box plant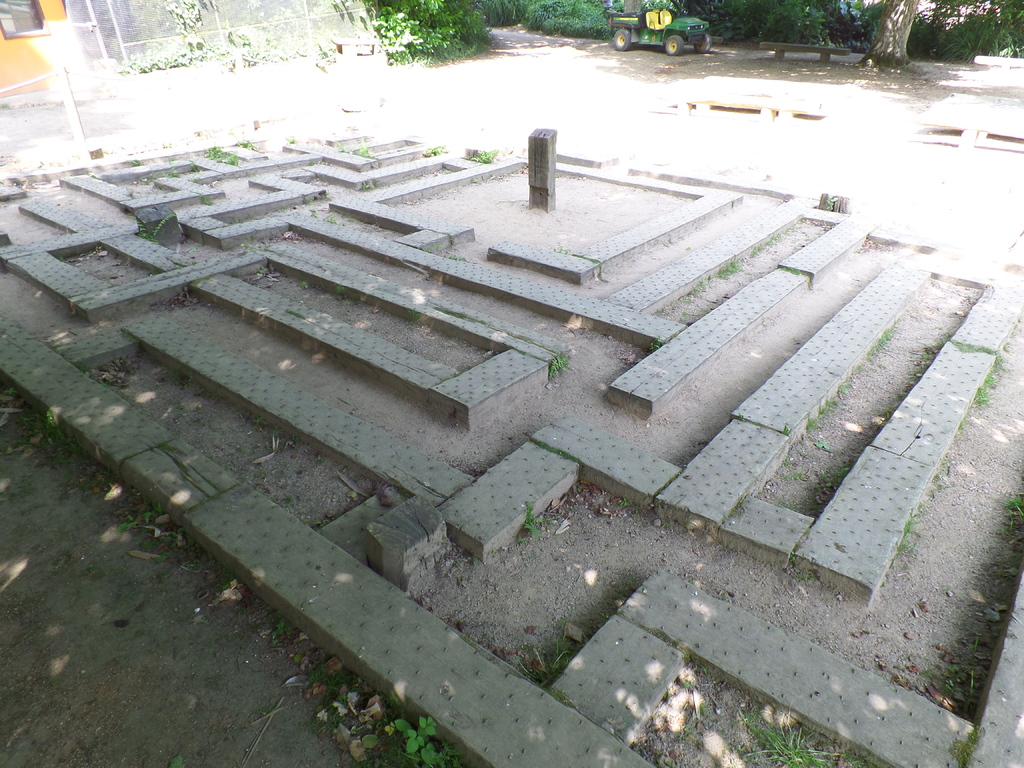
{"x1": 356, "y1": 140, "x2": 371, "y2": 159}
